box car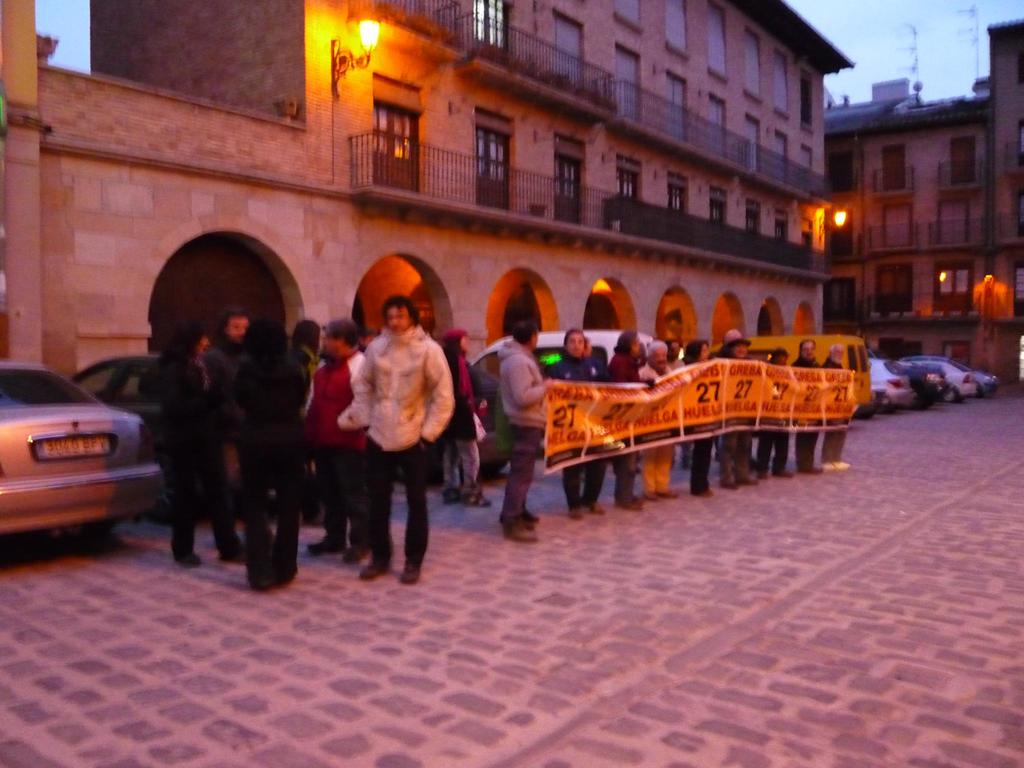
box=[895, 365, 947, 404]
